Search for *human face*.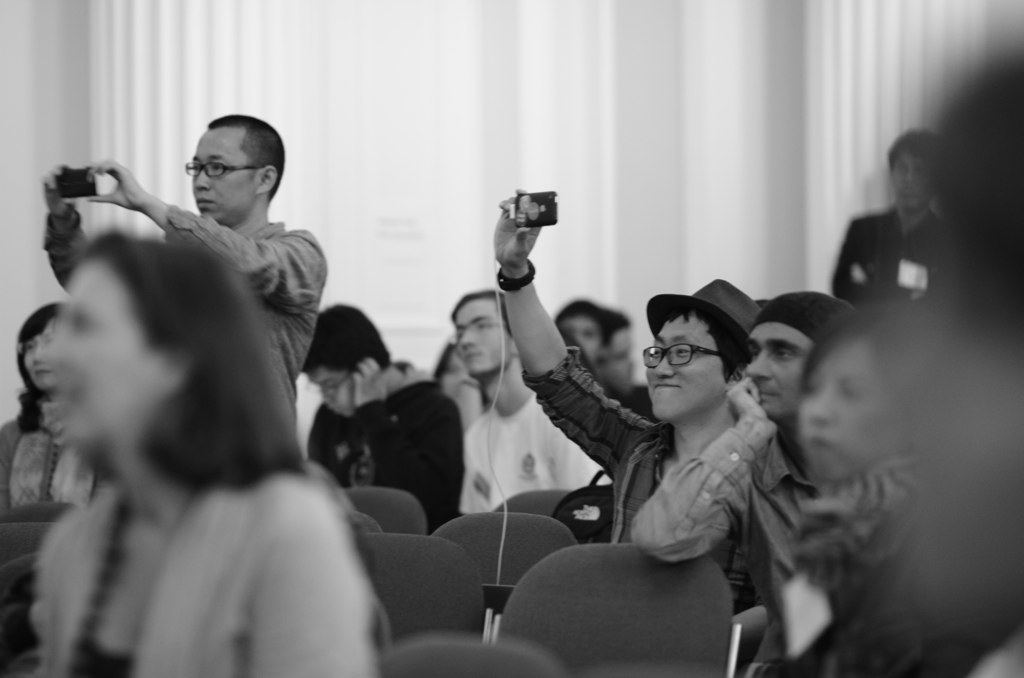
Found at locate(191, 129, 259, 222).
